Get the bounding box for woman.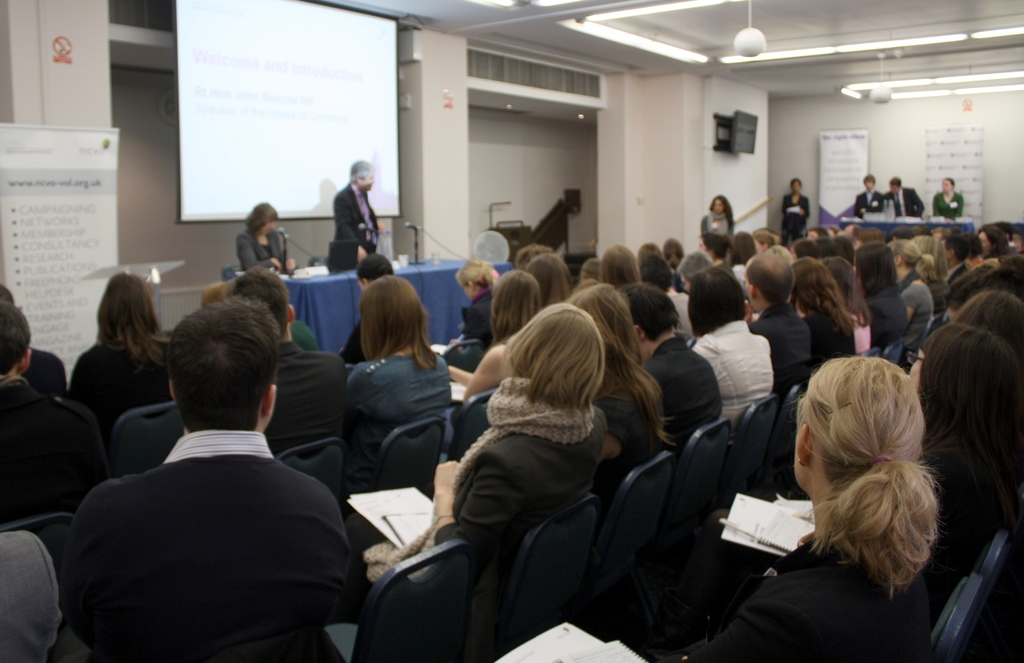
<region>337, 273, 451, 473</region>.
